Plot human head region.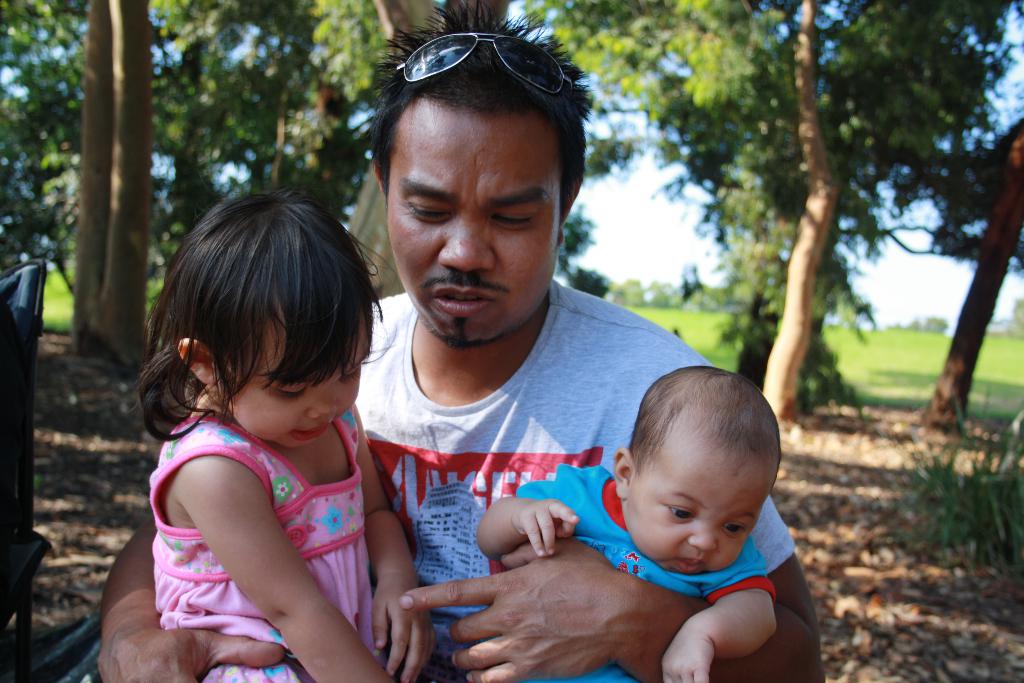
Plotted at <bbox>365, 0, 596, 348</bbox>.
